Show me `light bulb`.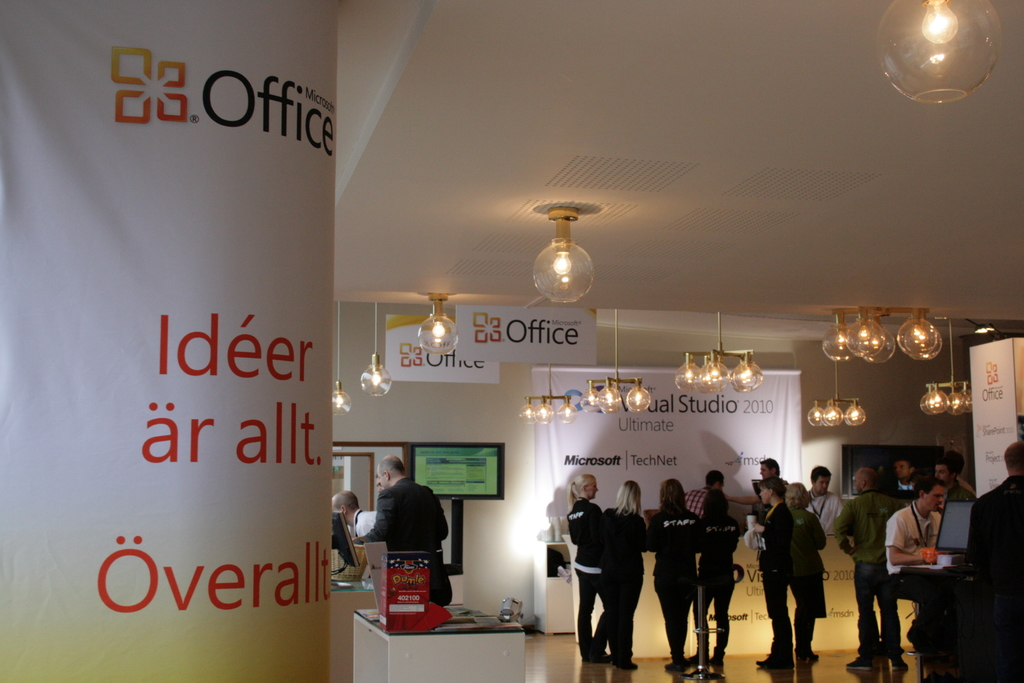
`light bulb` is here: 952/397/961/406.
